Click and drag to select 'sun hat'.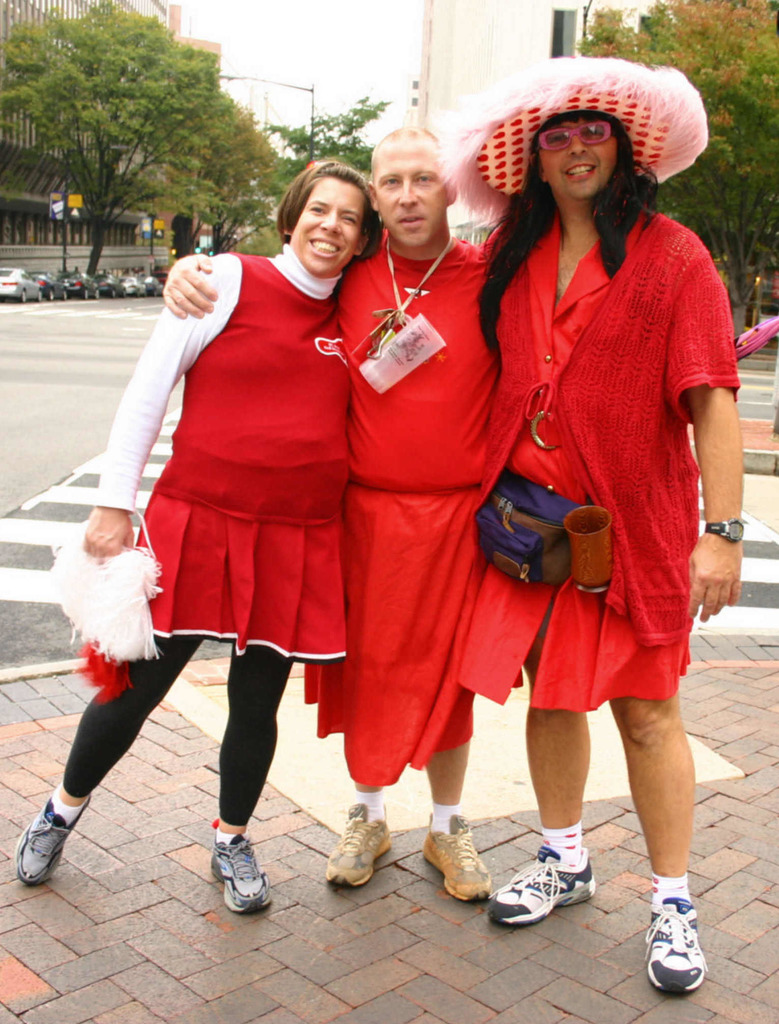
Selection: [x1=436, y1=49, x2=709, y2=218].
